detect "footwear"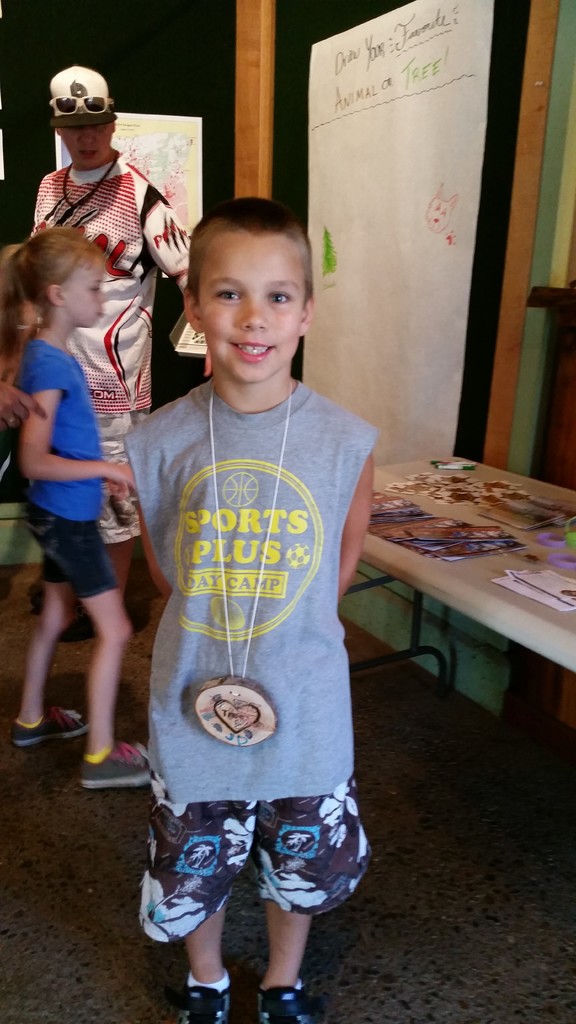
crop(4, 706, 88, 753)
